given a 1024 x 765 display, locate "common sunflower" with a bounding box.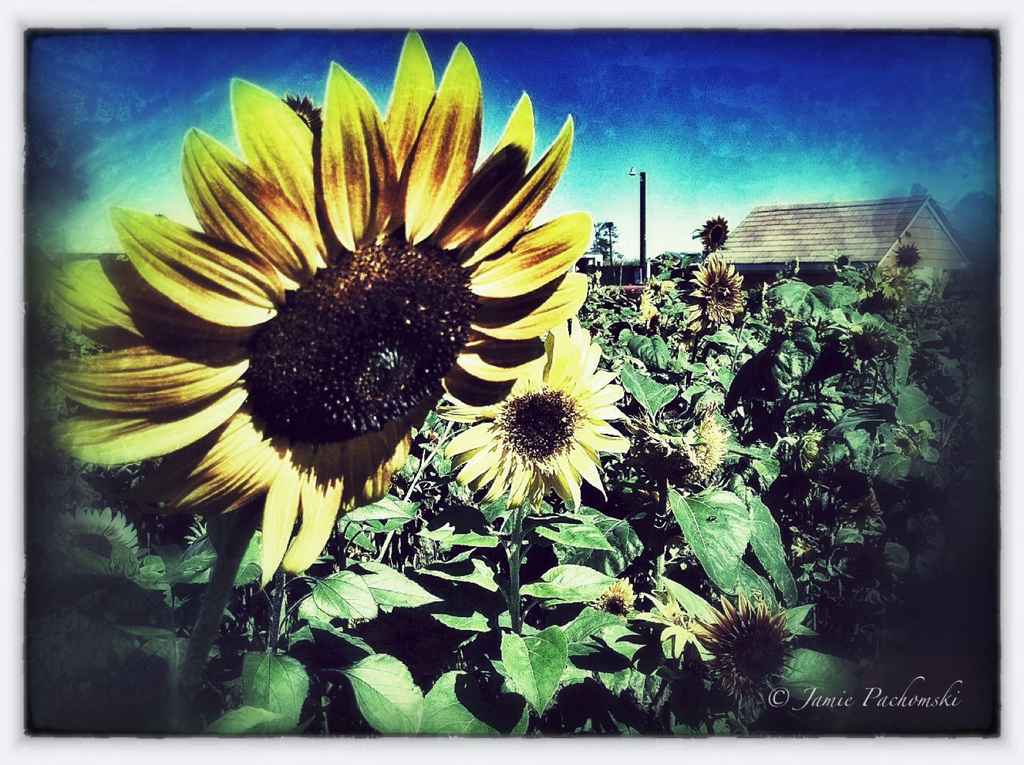
Located: region(632, 423, 705, 487).
